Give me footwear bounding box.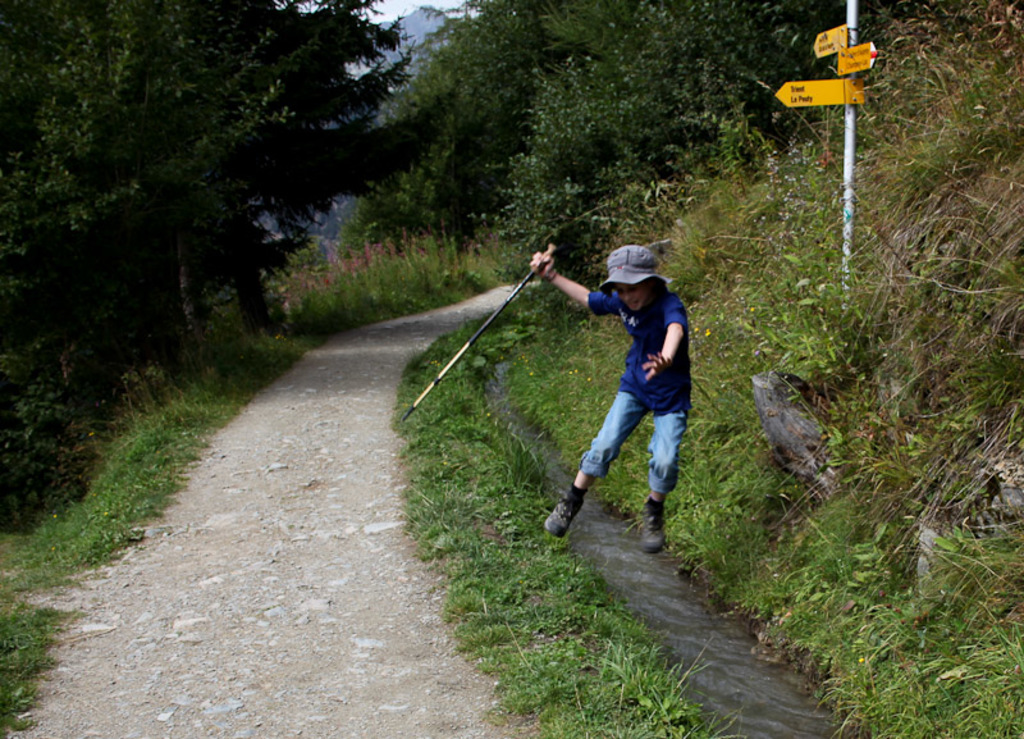
x1=543 y1=480 x2=586 y2=539.
